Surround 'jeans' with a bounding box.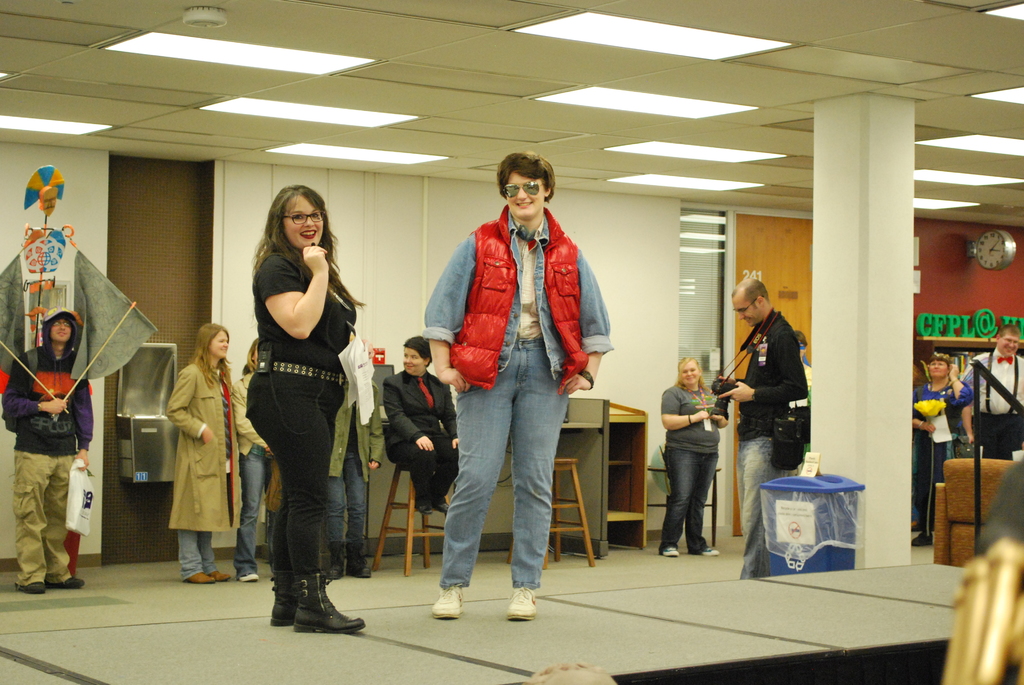
rect(180, 533, 220, 583).
